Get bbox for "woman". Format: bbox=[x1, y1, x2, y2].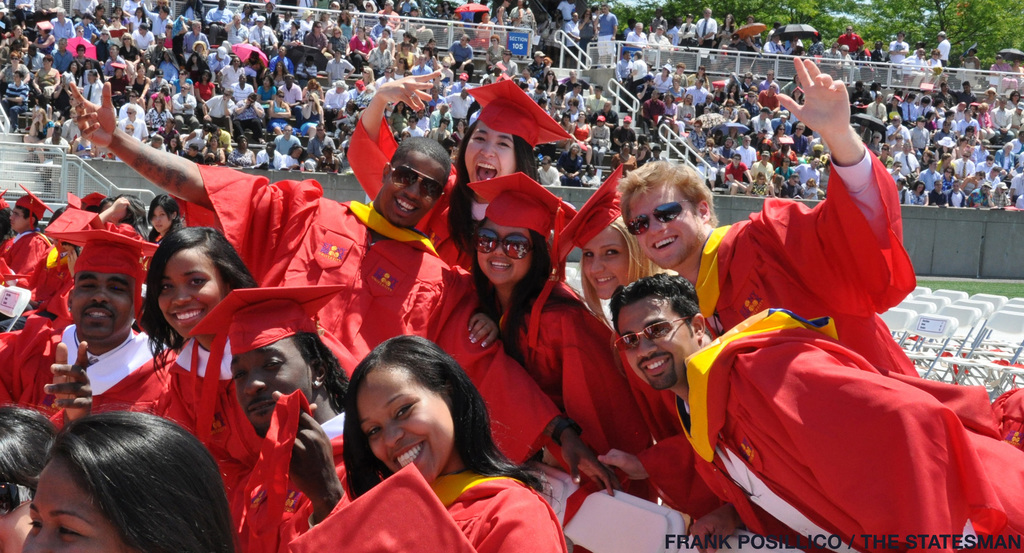
bbox=[719, 10, 740, 52].
